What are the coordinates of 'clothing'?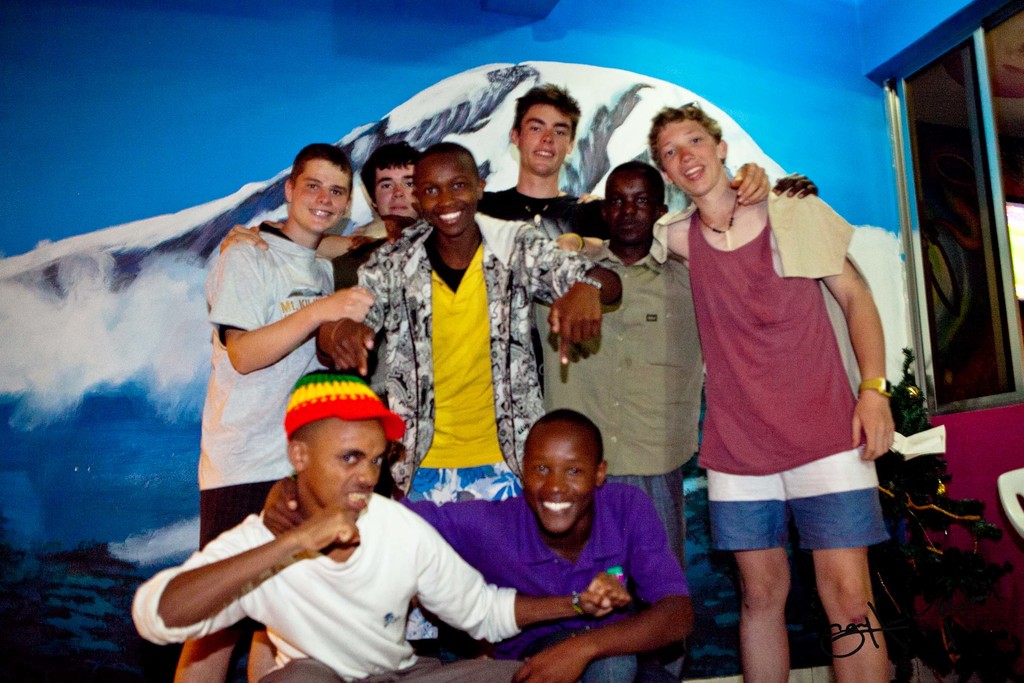
404, 486, 673, 680.
